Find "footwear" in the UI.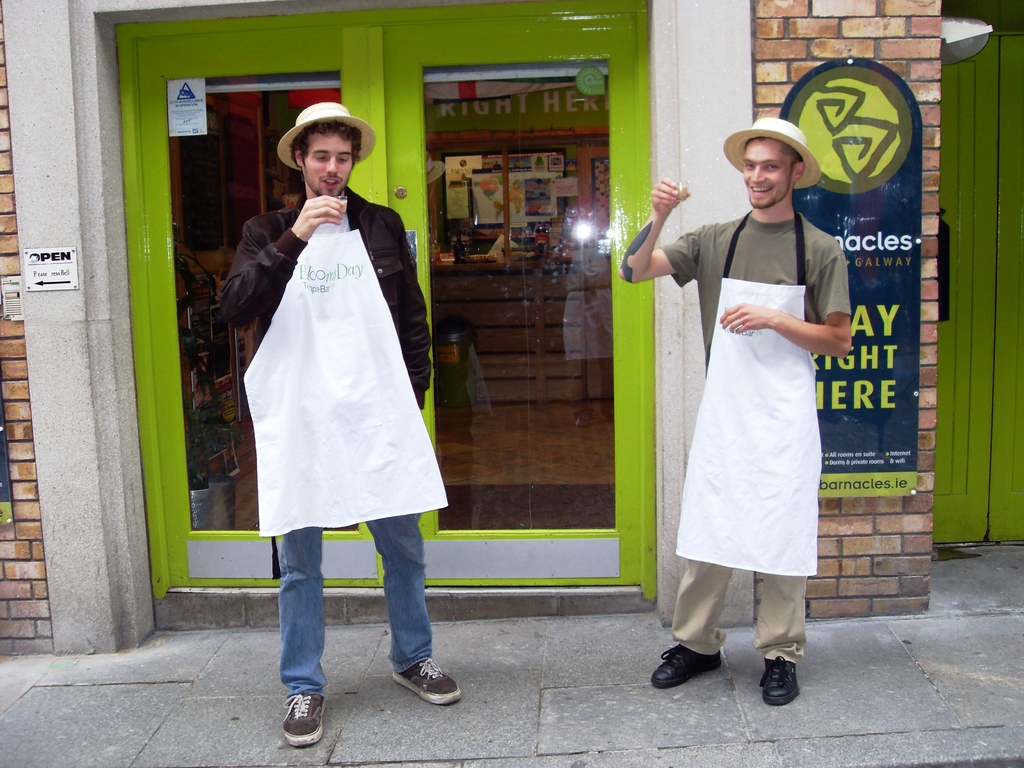
UI element at bbox=(283, 689, 329, 748).
